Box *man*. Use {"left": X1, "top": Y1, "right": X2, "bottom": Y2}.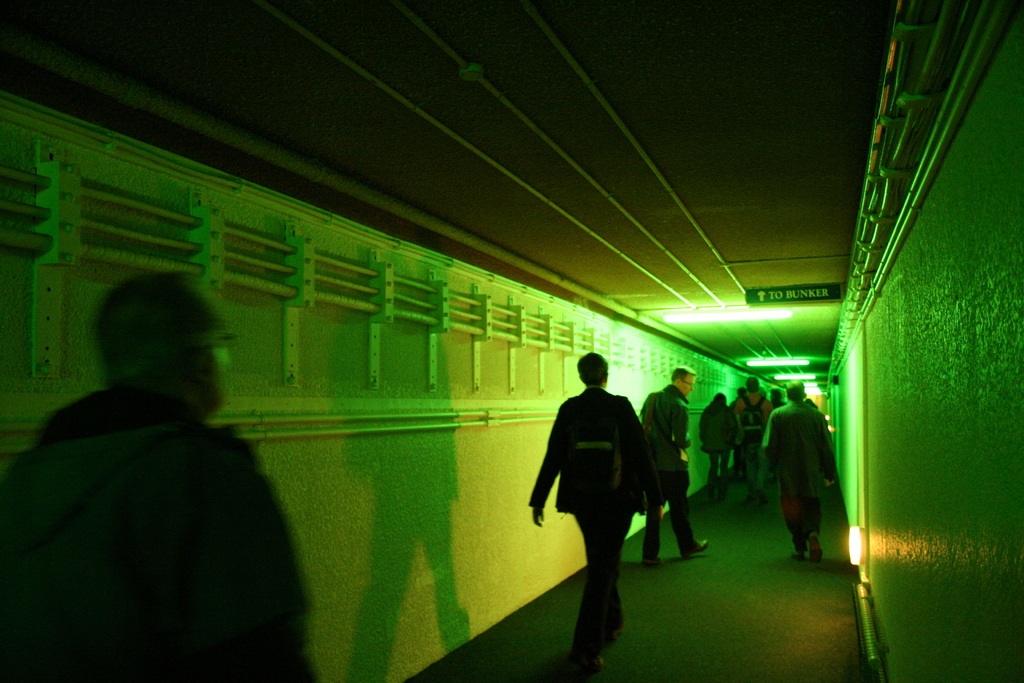
{"left": 10, "top": 245, "right": 328, "bottom": 663}.
